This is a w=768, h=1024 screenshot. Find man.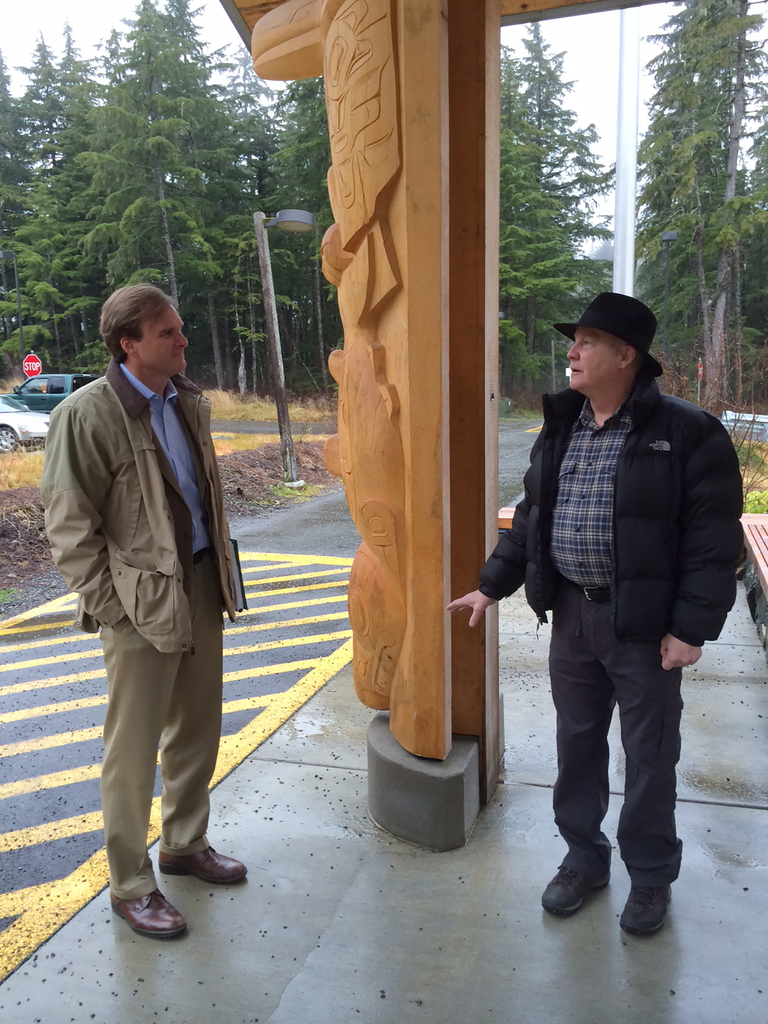
Bounding box: (left=444, top=289, right=758, bottom=942).
